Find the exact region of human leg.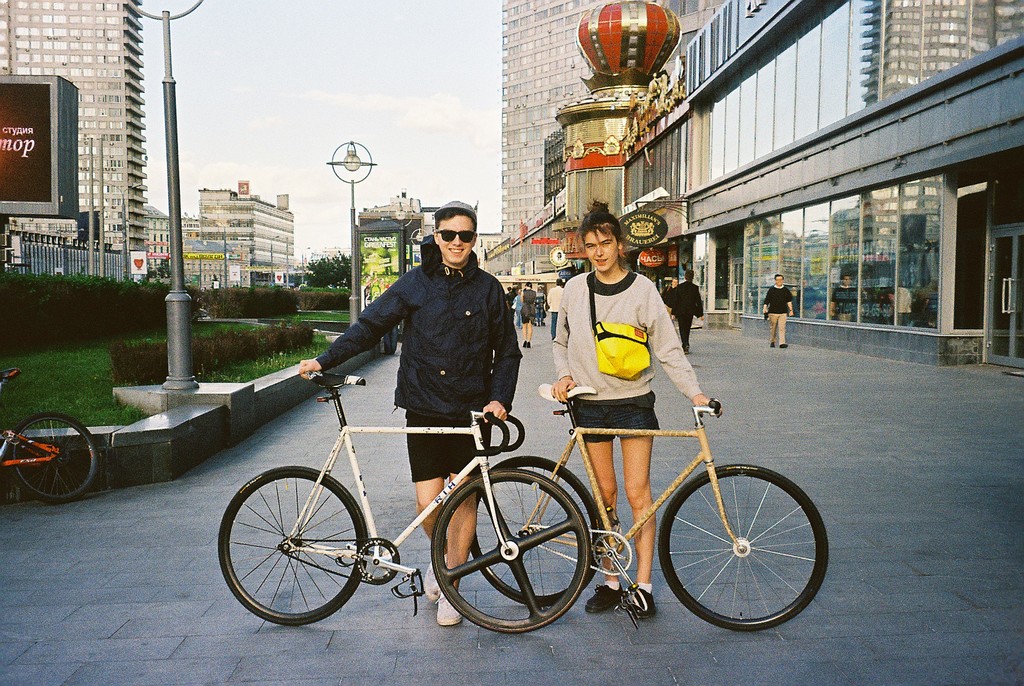
Exact region: bbox=[779, 315, 787, 348].
